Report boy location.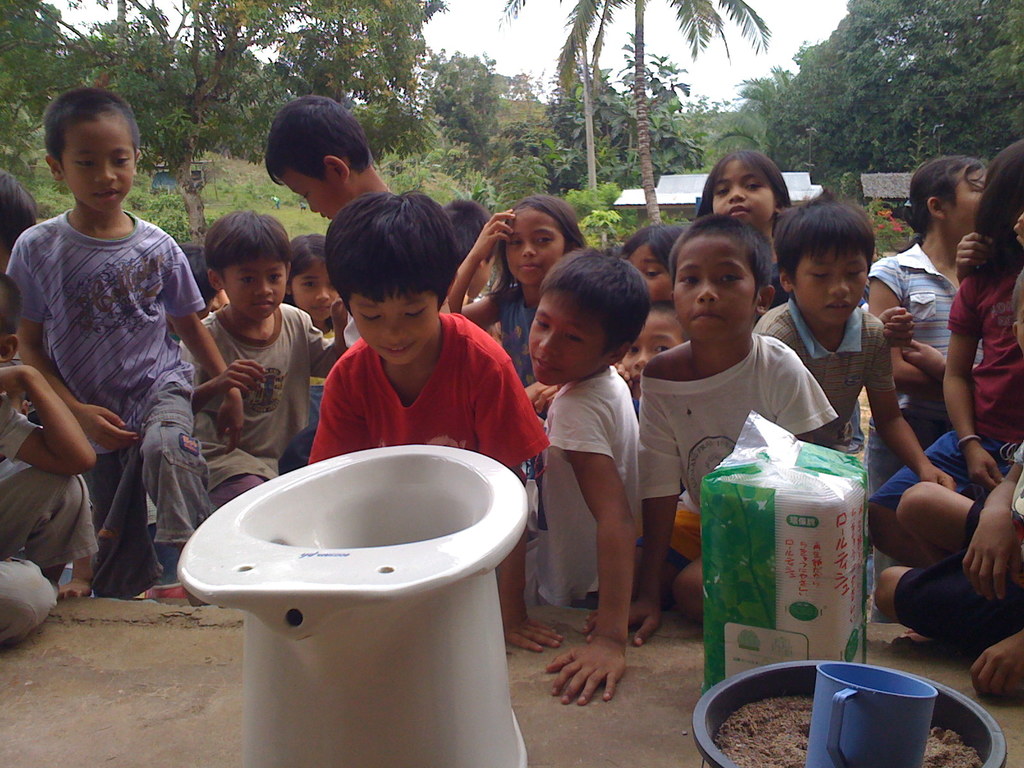
Report: bbox(580, 214, 838, 648).
